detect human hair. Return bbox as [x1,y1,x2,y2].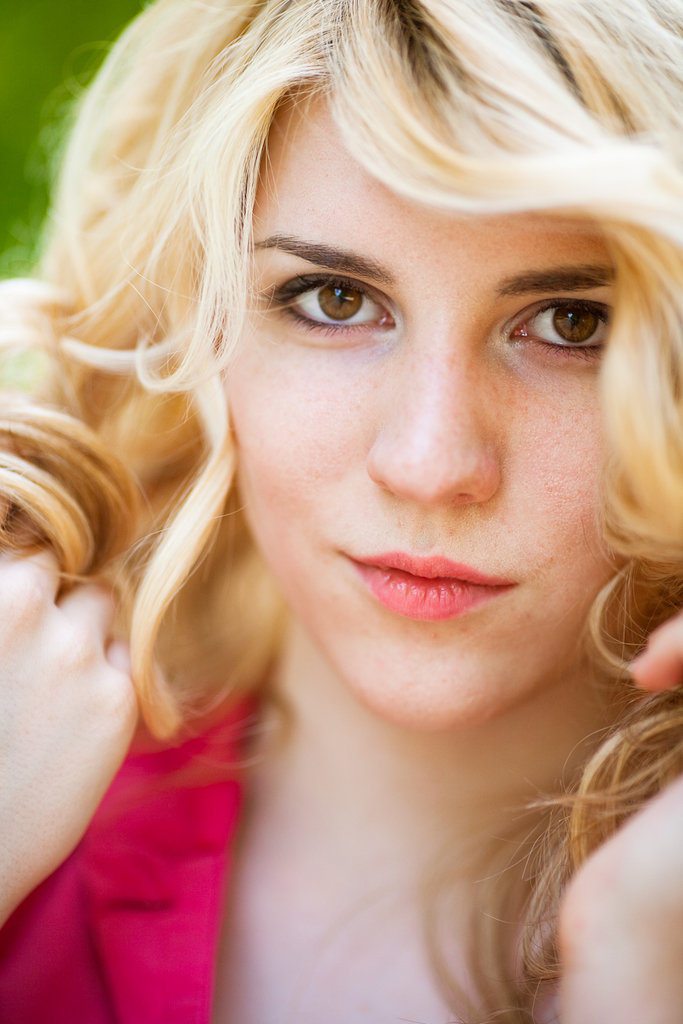
[0,0,682,1023].
